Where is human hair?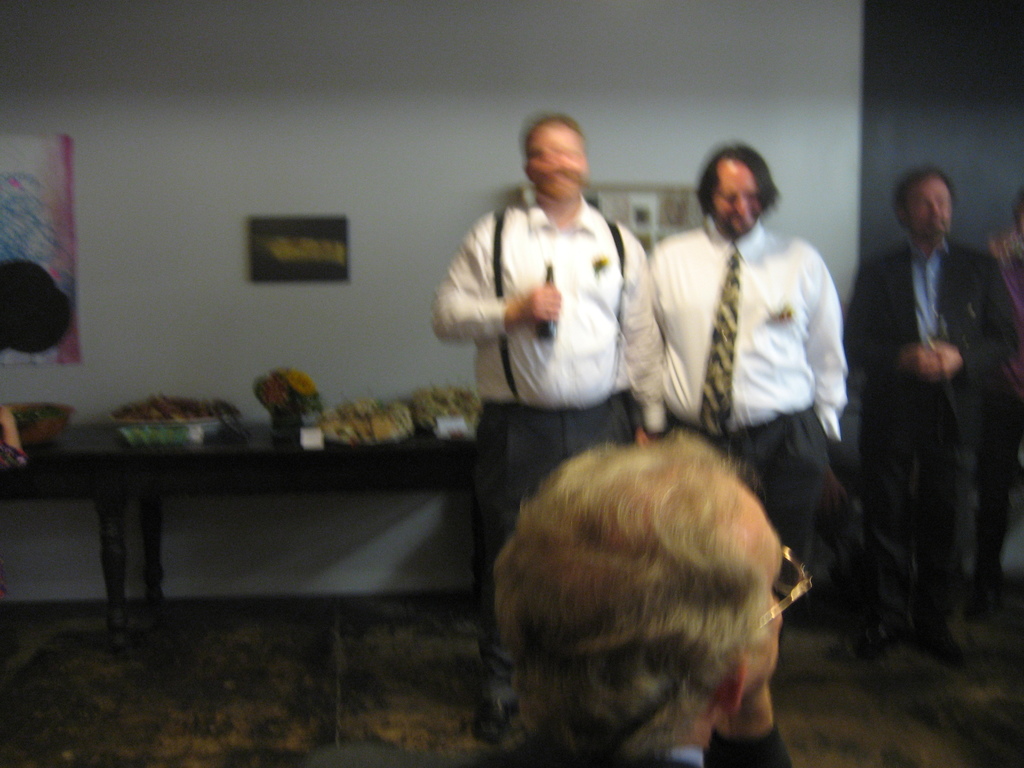
[694,140,778,213].
